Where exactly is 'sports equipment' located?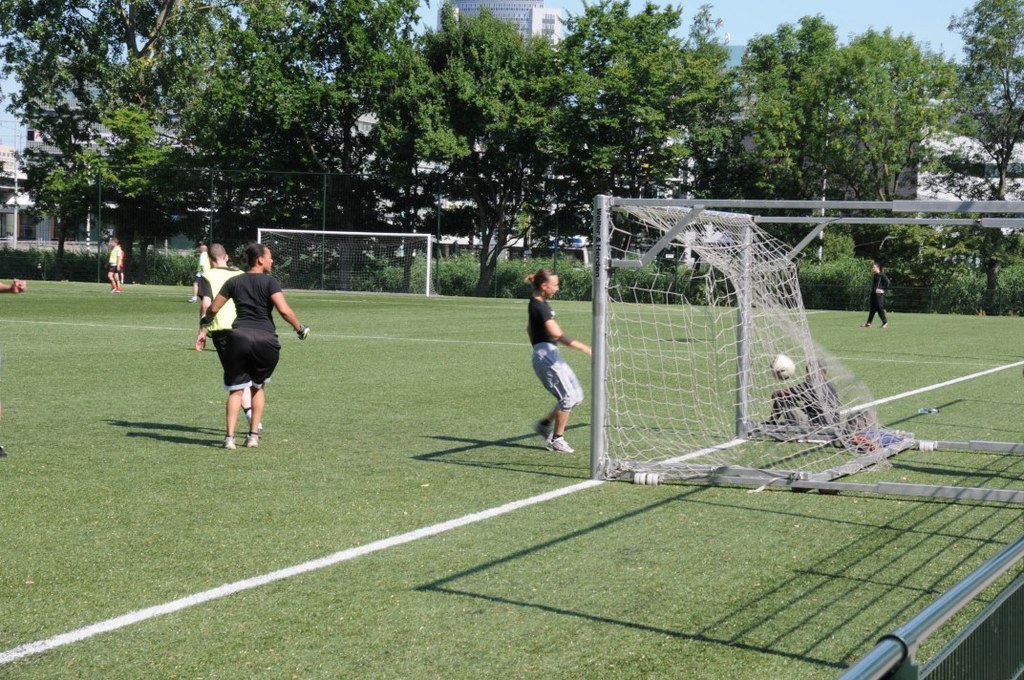
Its bounding box is 596:201:922:491.
